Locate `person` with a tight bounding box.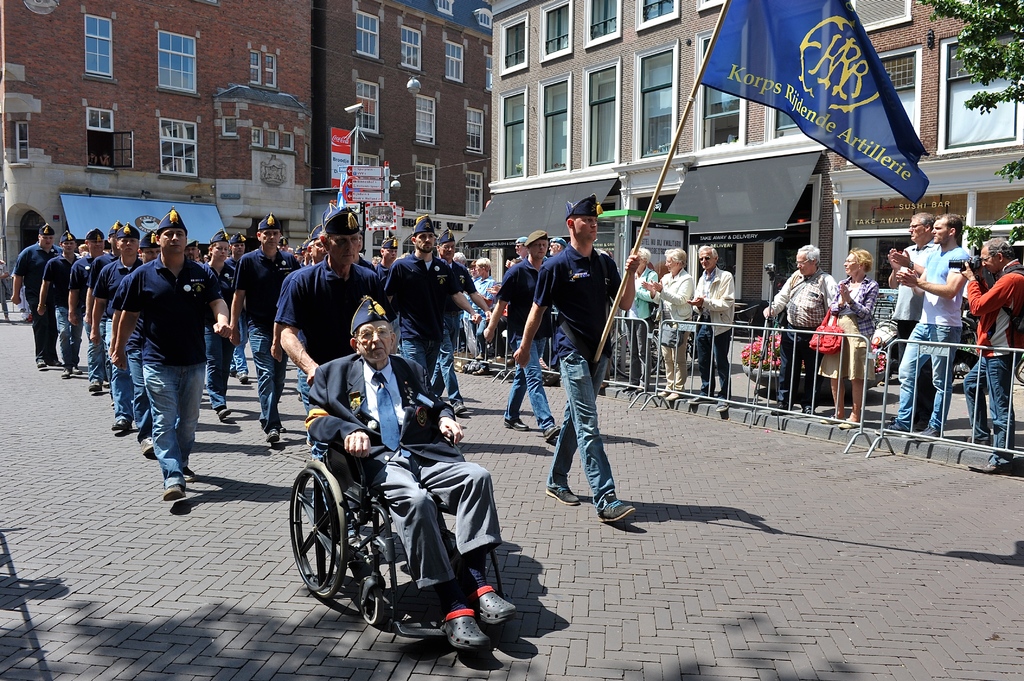
[372, 207, 496, 426].
